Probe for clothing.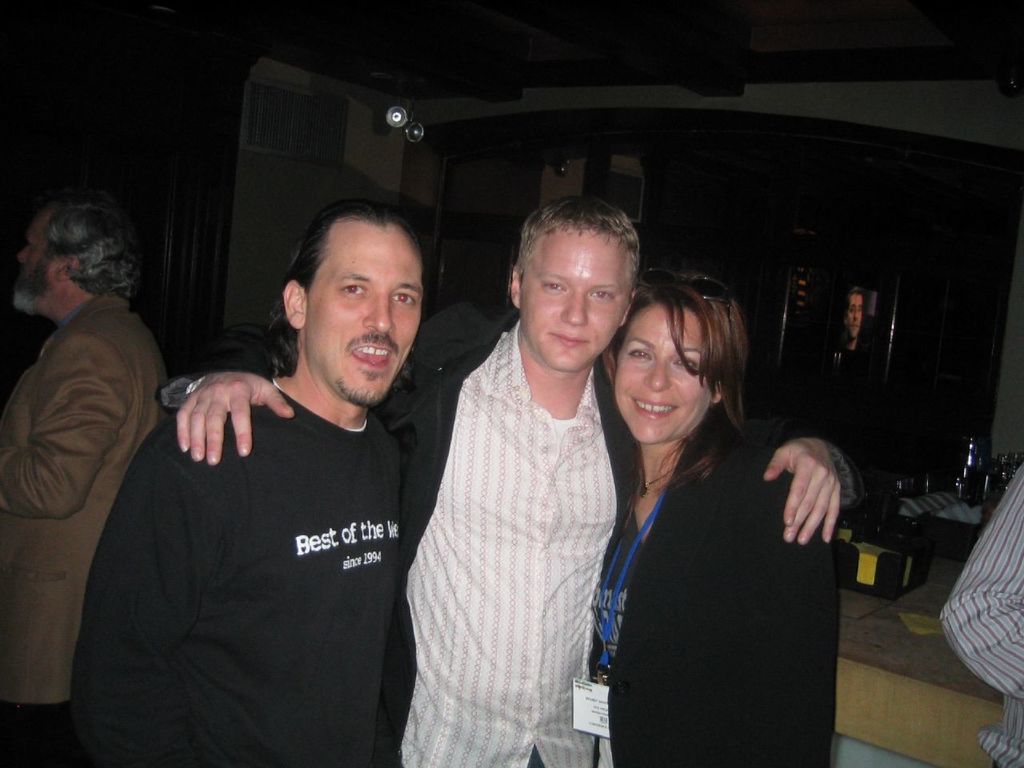
Probe result: 0,294,178,767.
